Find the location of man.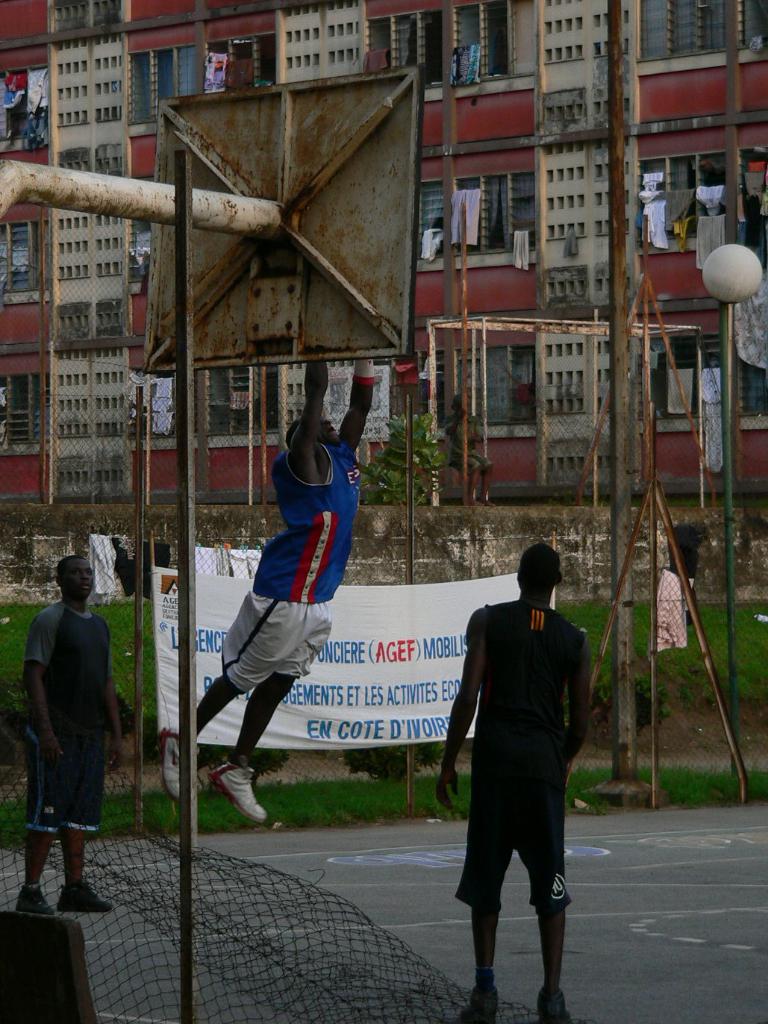
Location: {"x1": 434, "y1": 525, "x2": 598, "y2": 990}.
